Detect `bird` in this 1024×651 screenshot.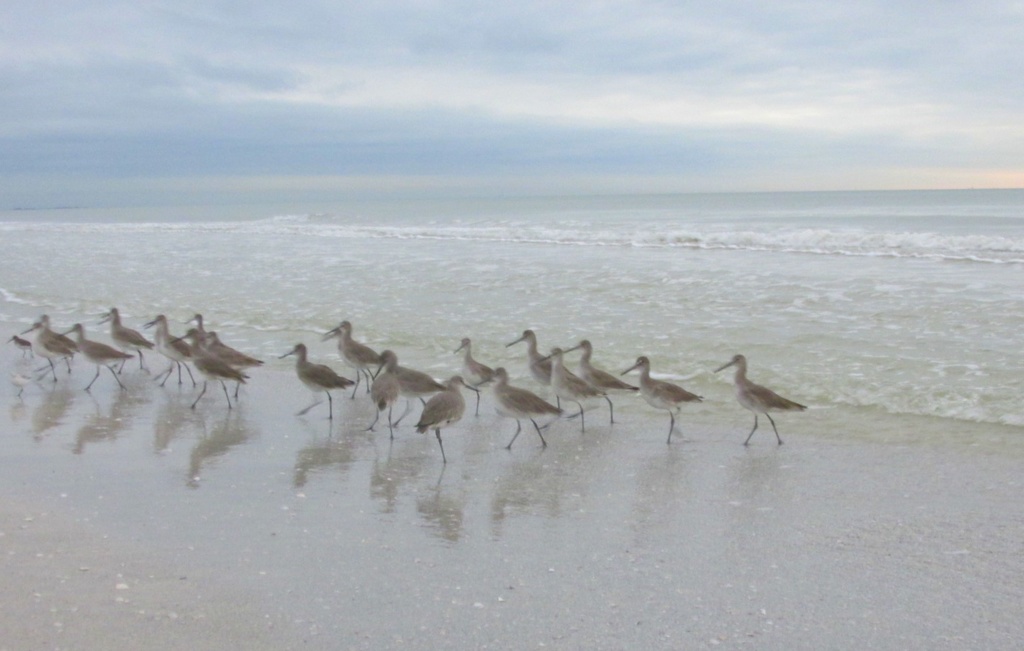
Detection: 498,355,555,462.
